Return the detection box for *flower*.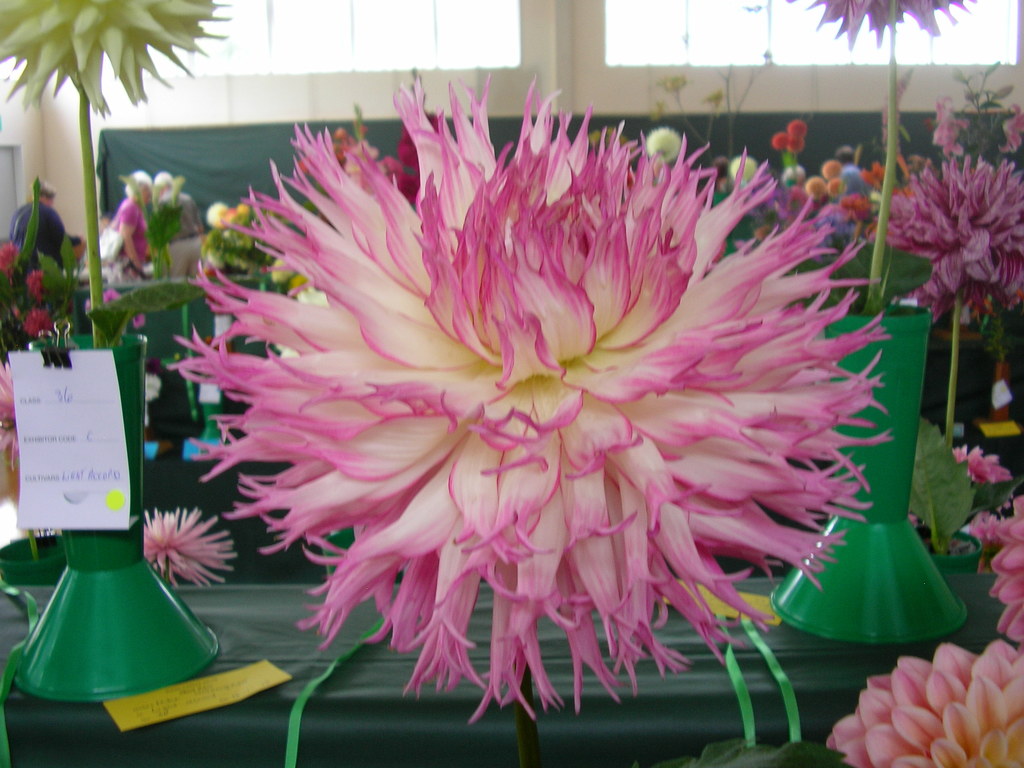
detection(935, 102, 969, 156).
